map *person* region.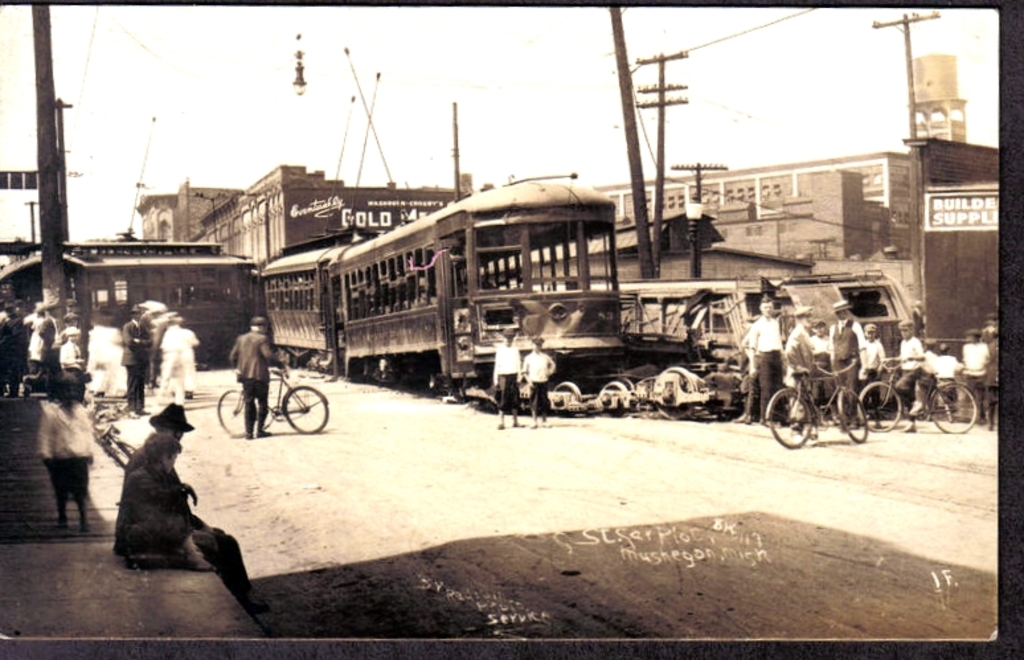
Mapped to bbox(126, 402, 245, 603).
